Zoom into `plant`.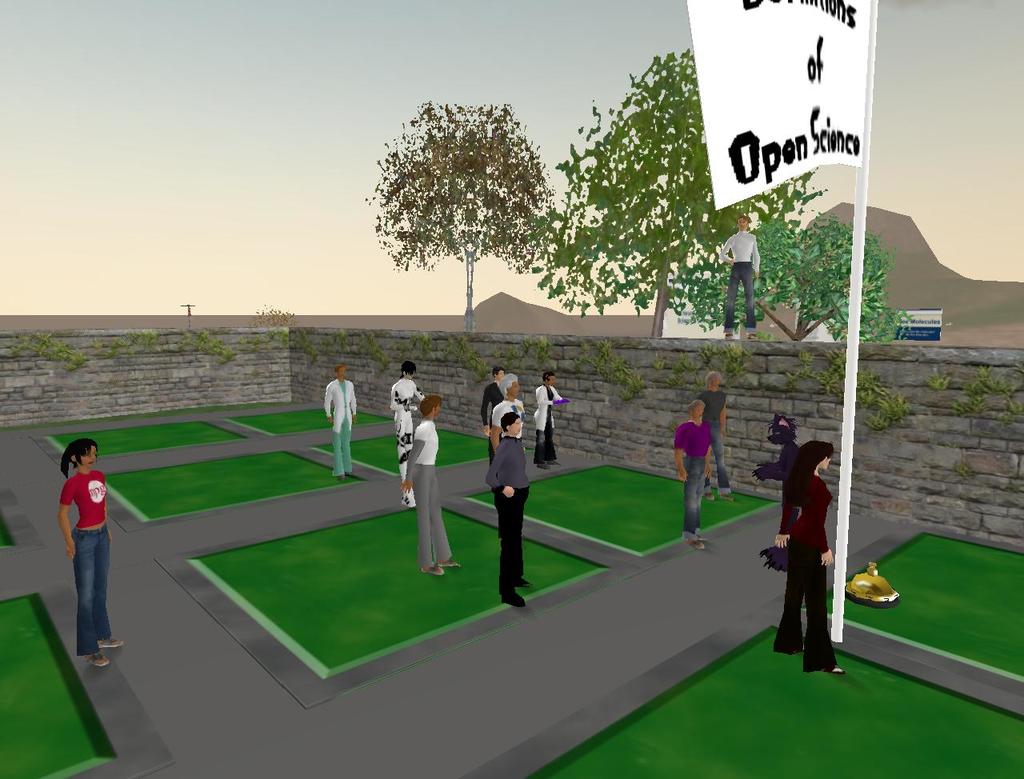
Zoom target: bbox(942, 392, 987, 413).
